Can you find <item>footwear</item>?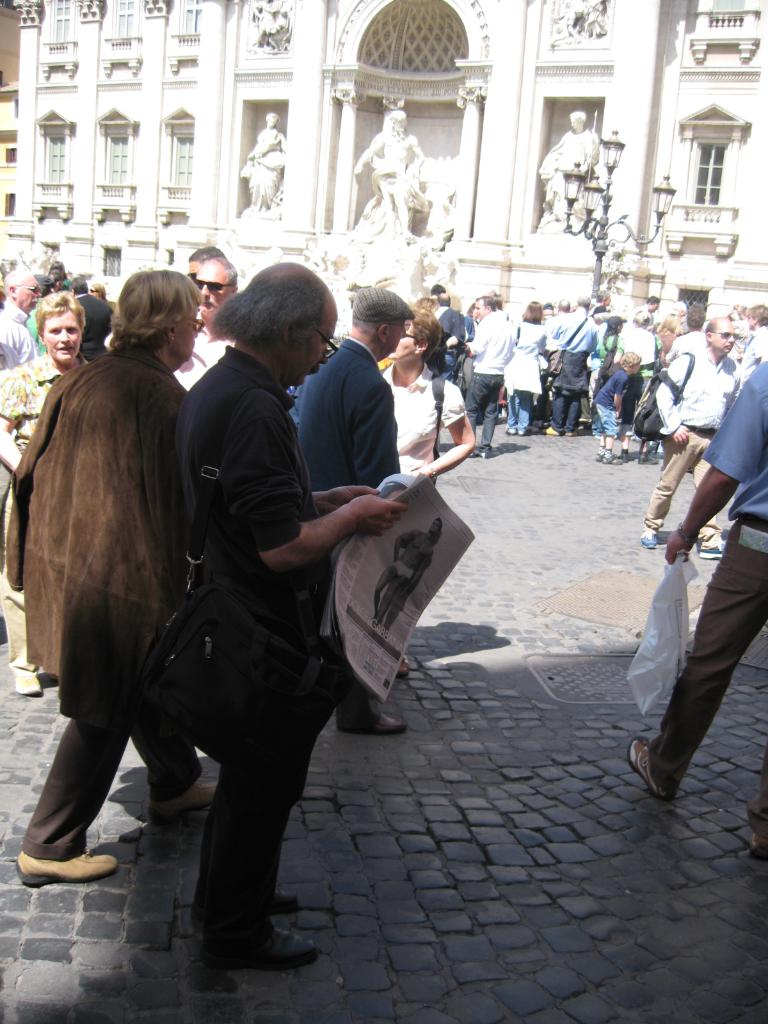
Yes, bounding box: x1=401, y1=662, x2=413, y2=679.
